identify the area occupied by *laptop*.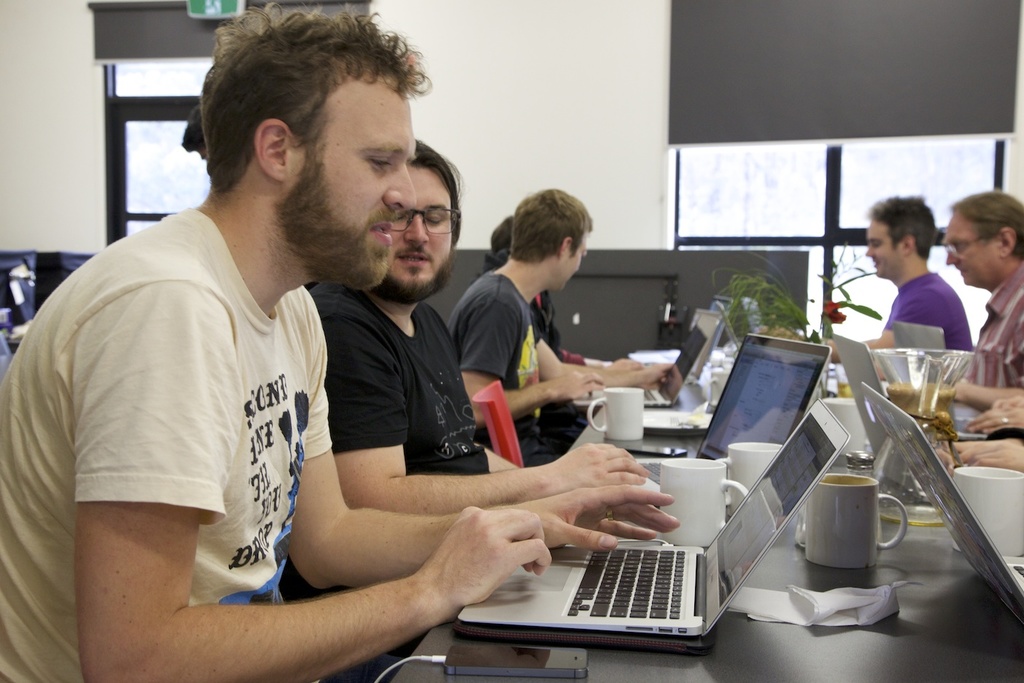
Area: (left=860, top=382, right=1023, bottom=625).
